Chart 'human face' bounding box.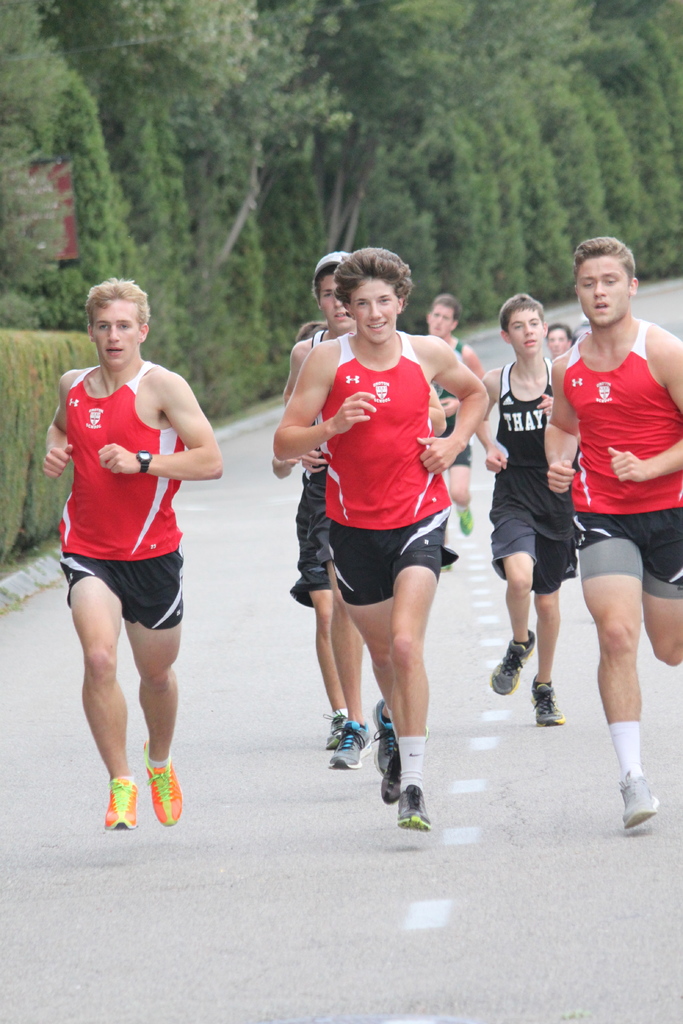
Charted: Rect(349, 269, 399, 339).
